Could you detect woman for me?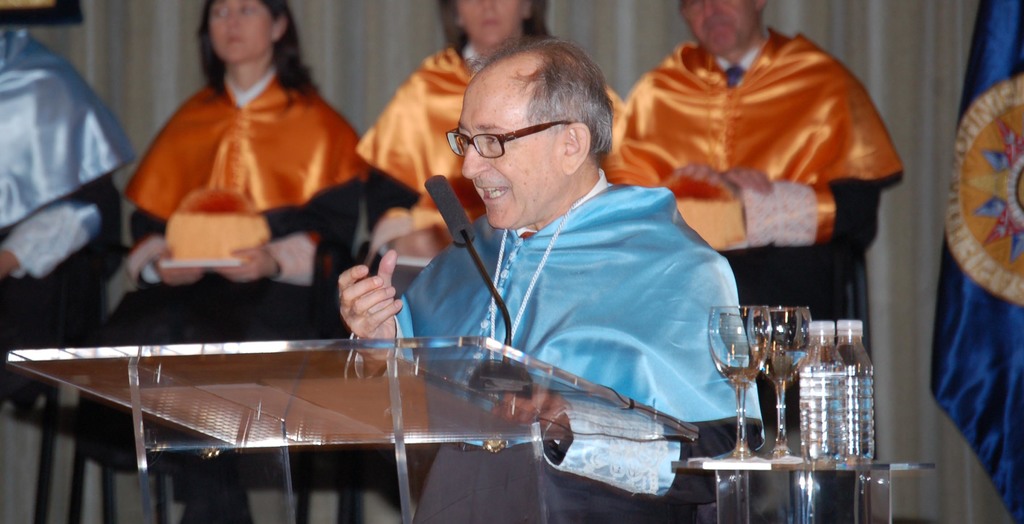
Detection result: (x1=360, y1=0, x2=621, y2=260).
